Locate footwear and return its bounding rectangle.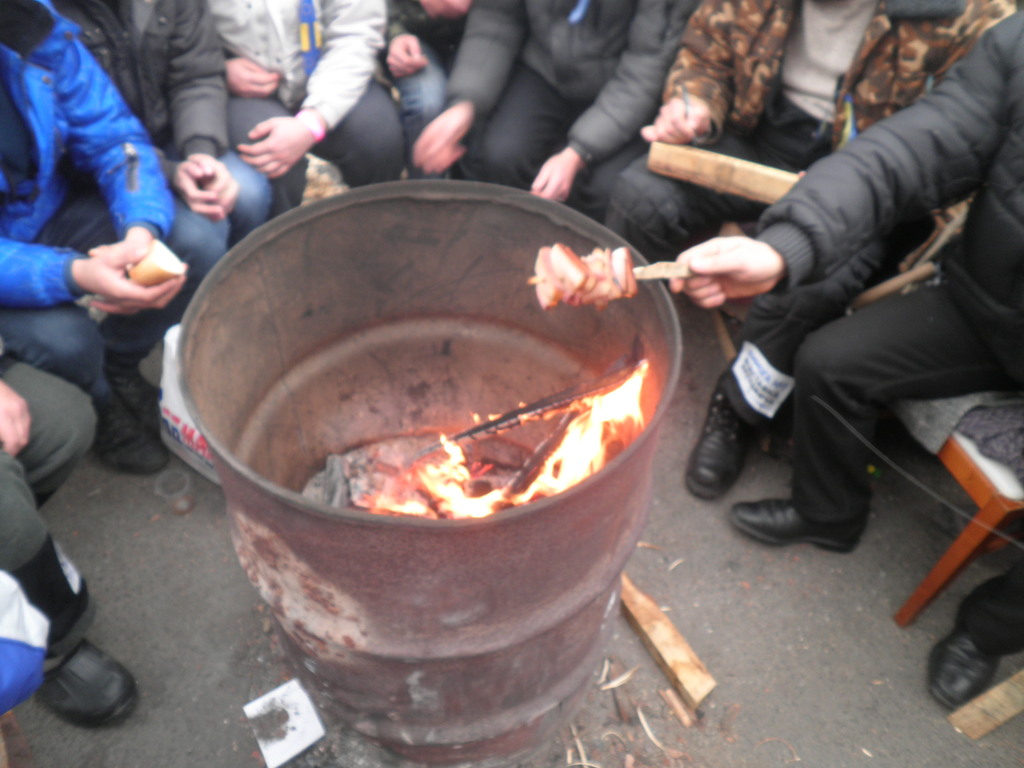
crop(20, 630, 118, 748).
